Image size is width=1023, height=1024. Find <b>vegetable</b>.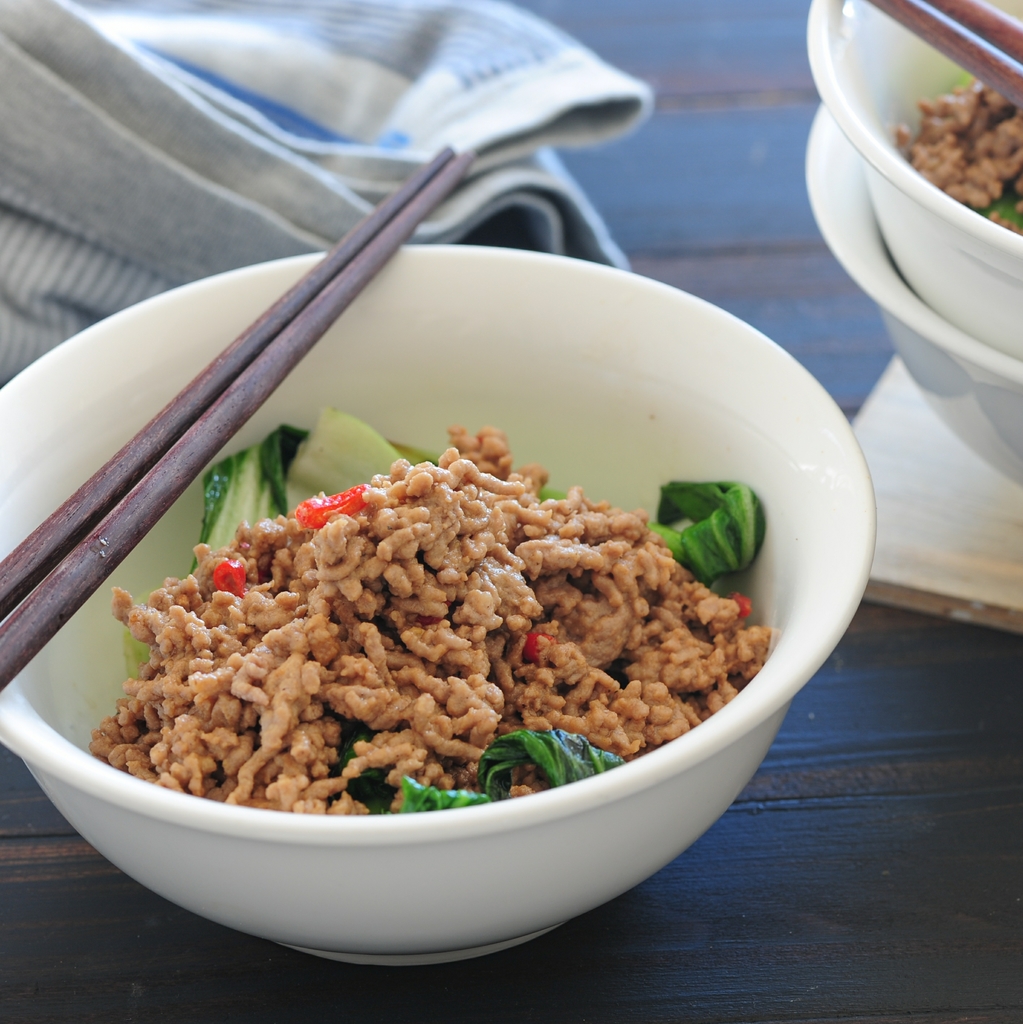
(647, 478, 768, 588).
